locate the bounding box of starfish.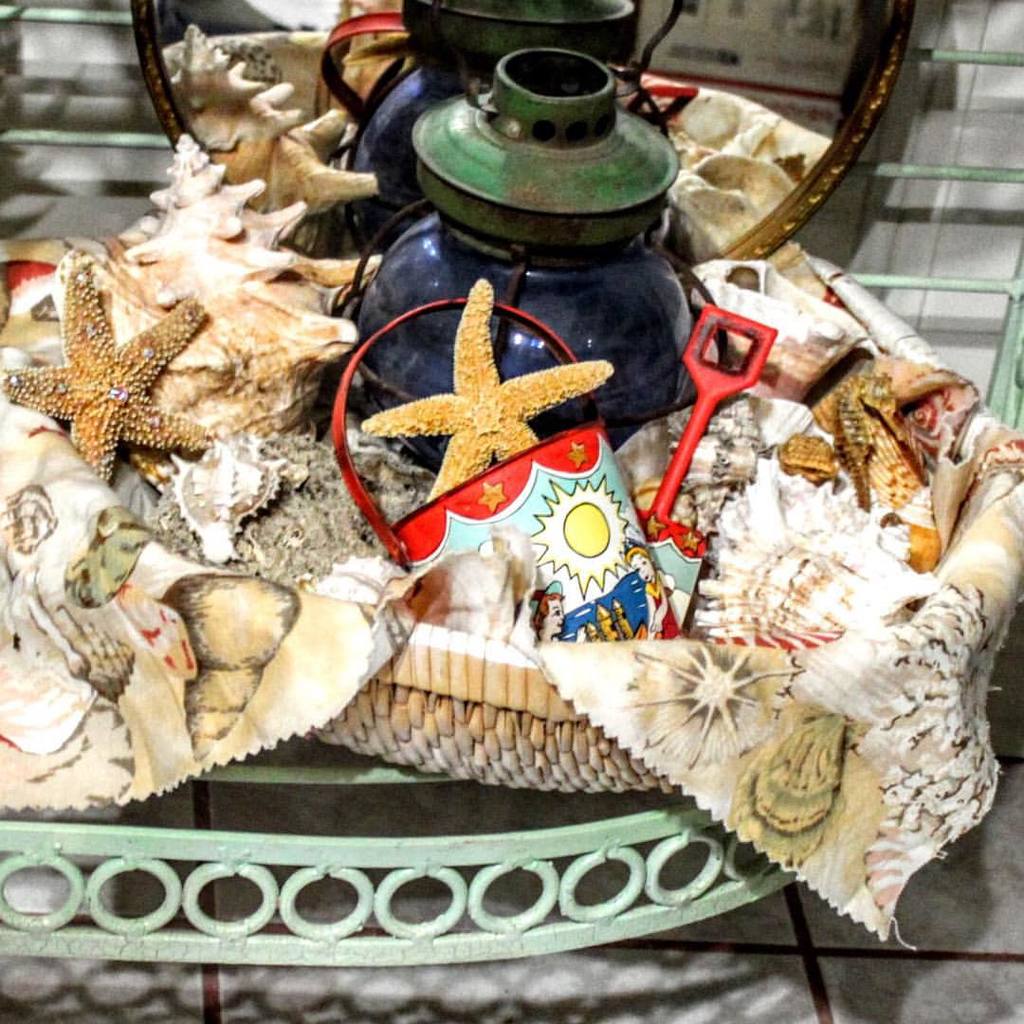
Bounding box: locate(0, 251, 207, 484).
